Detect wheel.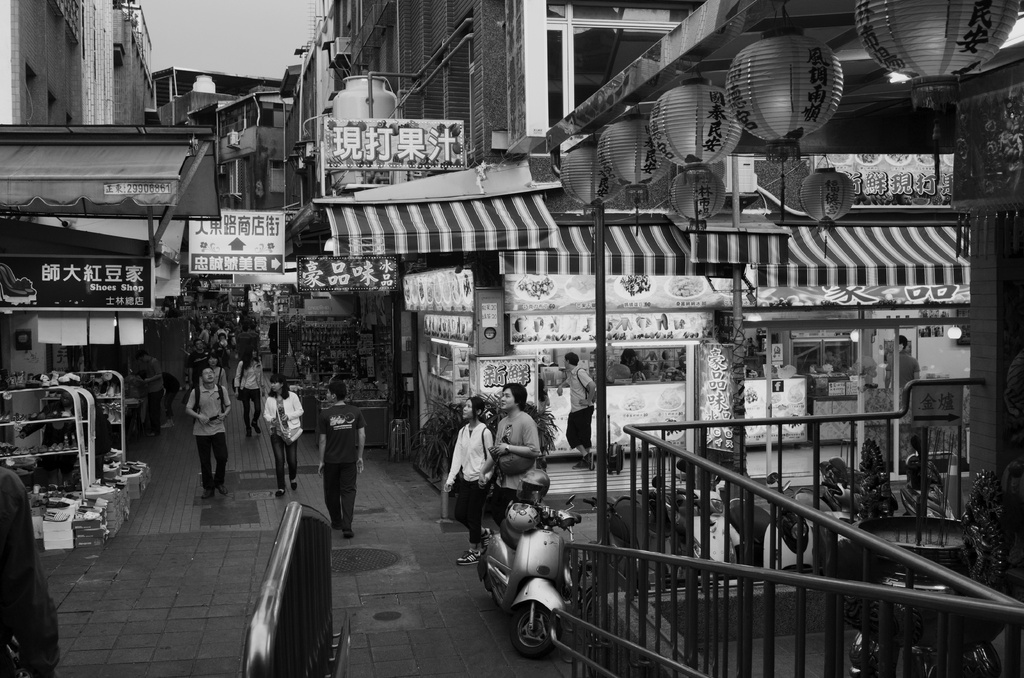
Detected at crop(504, 586, 561, 664).
